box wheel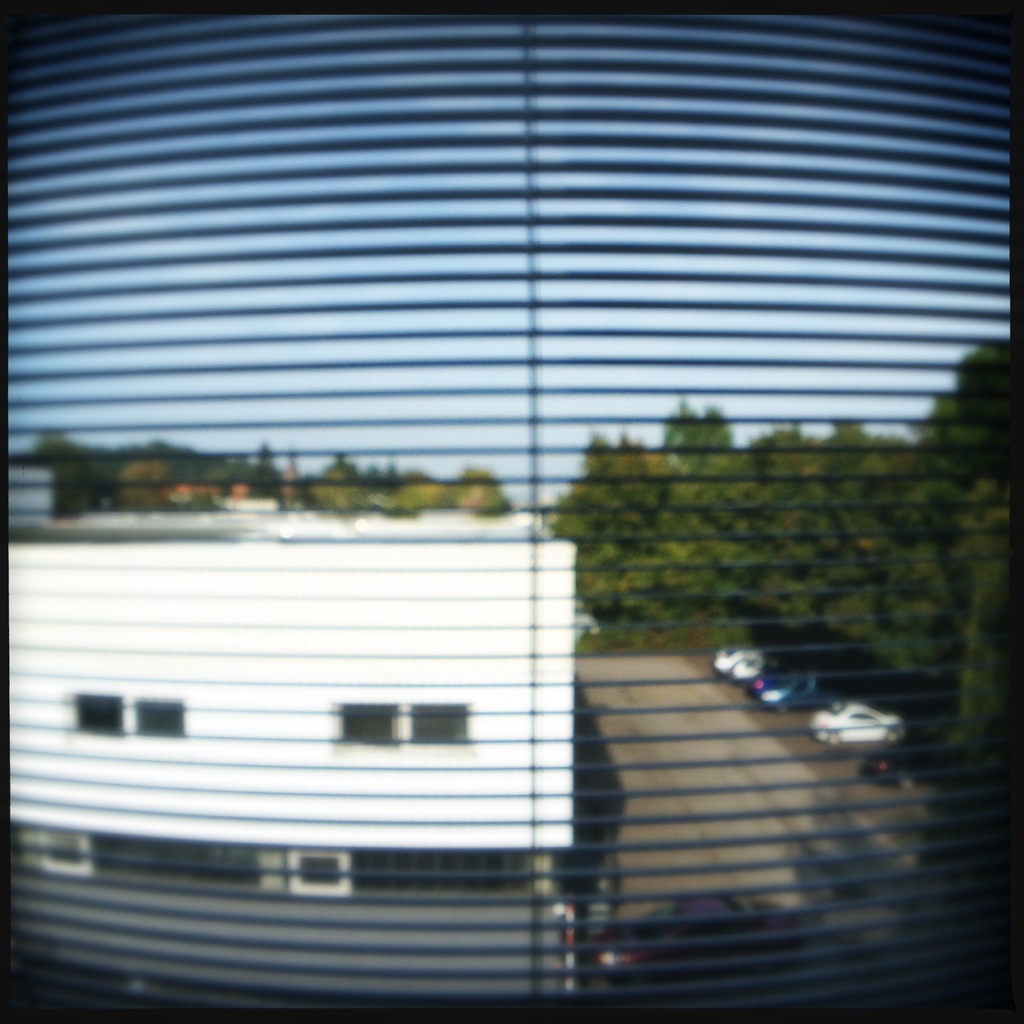
905,777,912,791
